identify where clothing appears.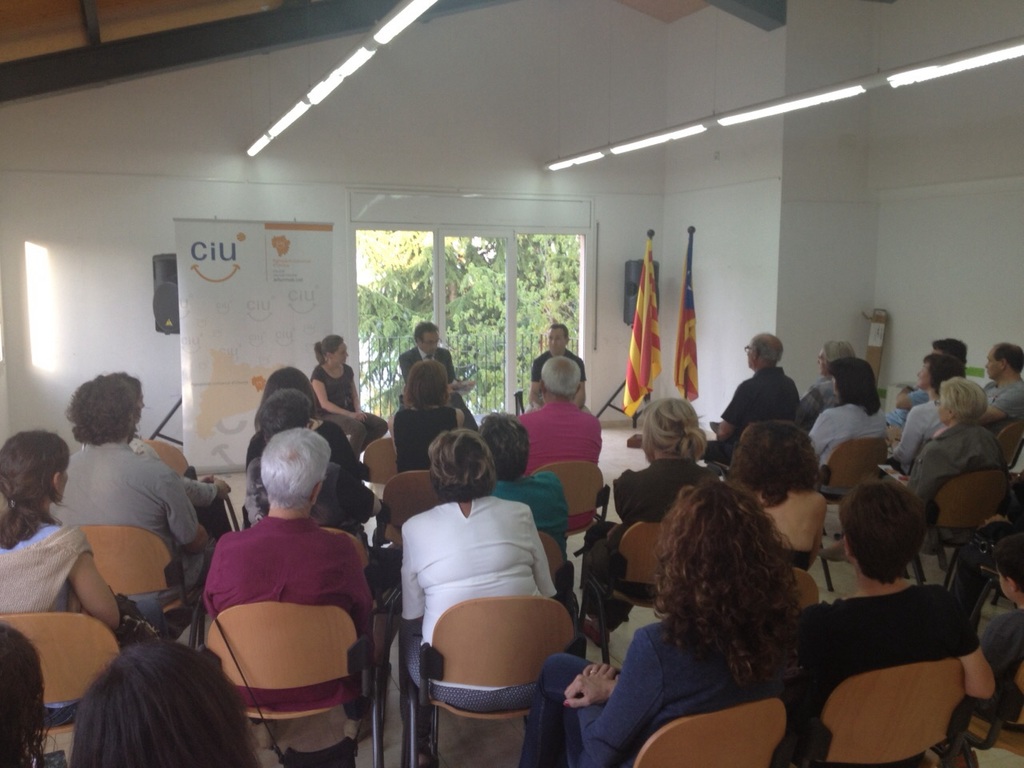
Appears at left=127, top=434, right=202, bottom=498.
